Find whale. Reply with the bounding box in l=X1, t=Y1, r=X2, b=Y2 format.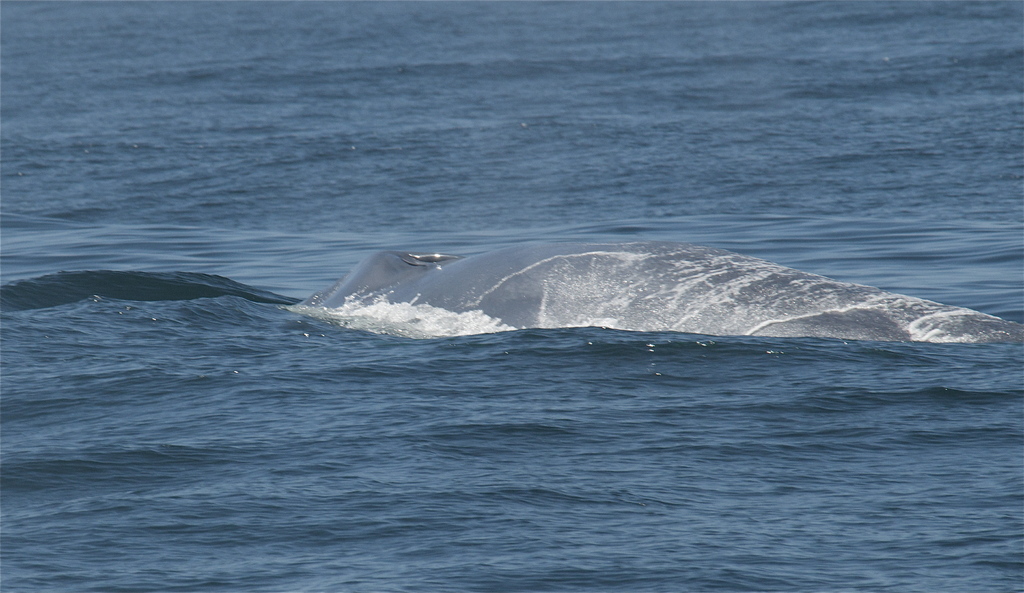
l=309, t=241, r=1023, b=346.
